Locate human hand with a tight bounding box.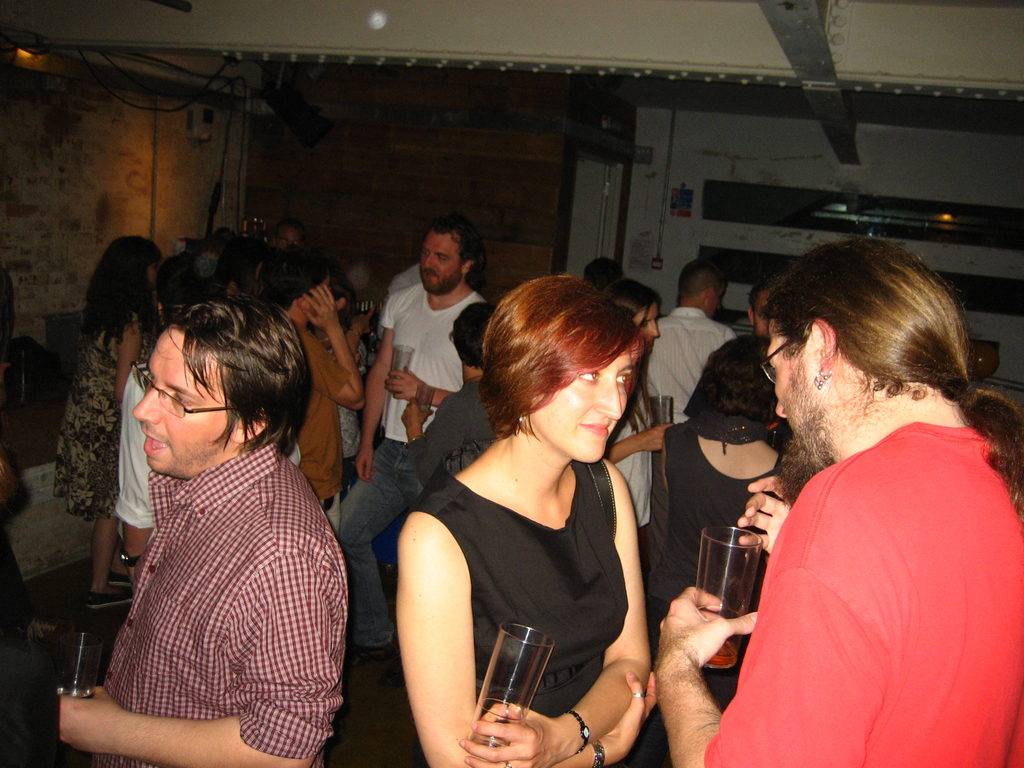
x1=457 y1=700 x2=566 y2=767.
